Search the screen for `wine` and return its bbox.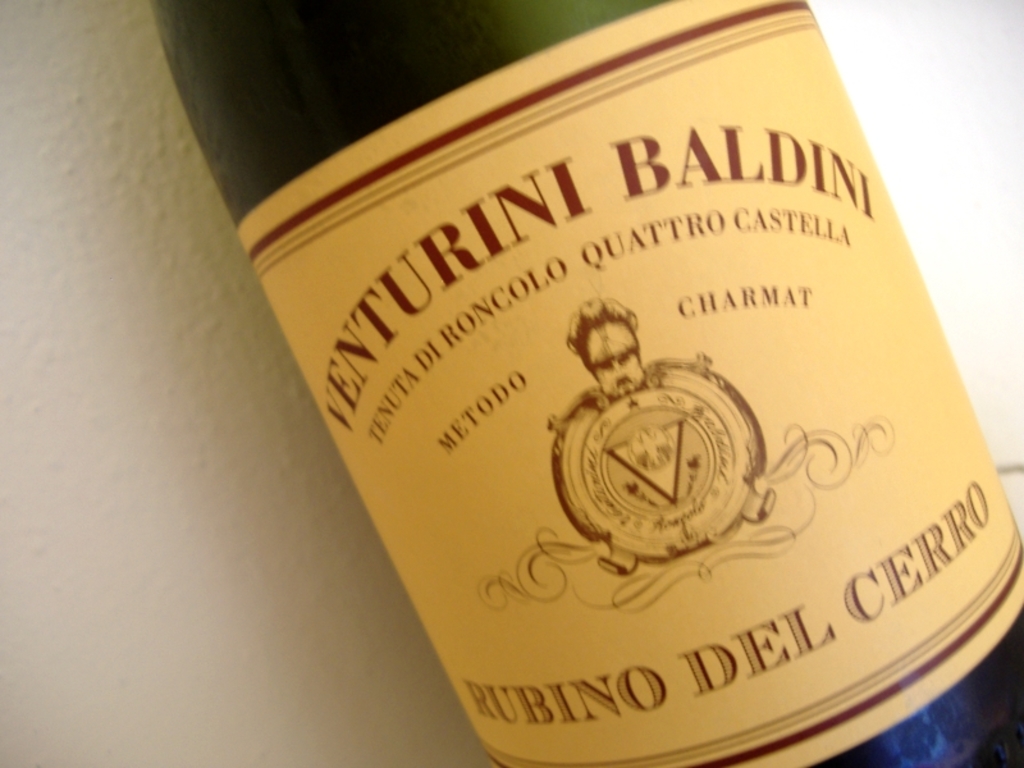
Found: l=147, t=0, r=1023, b=767.
